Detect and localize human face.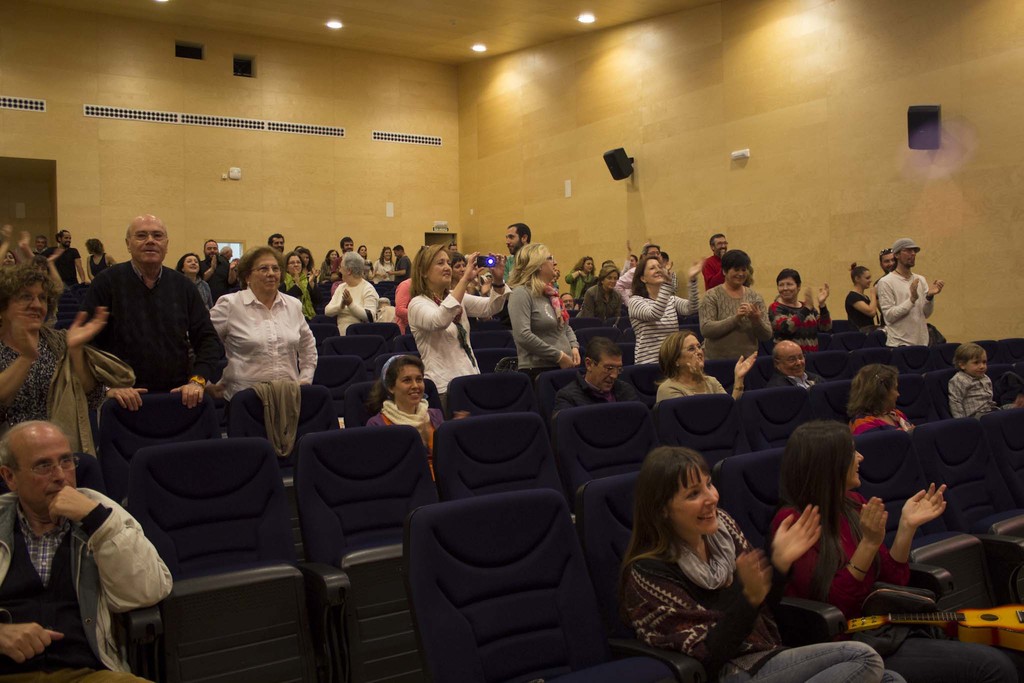
Localized at <box>20,425,72,498</box>.
